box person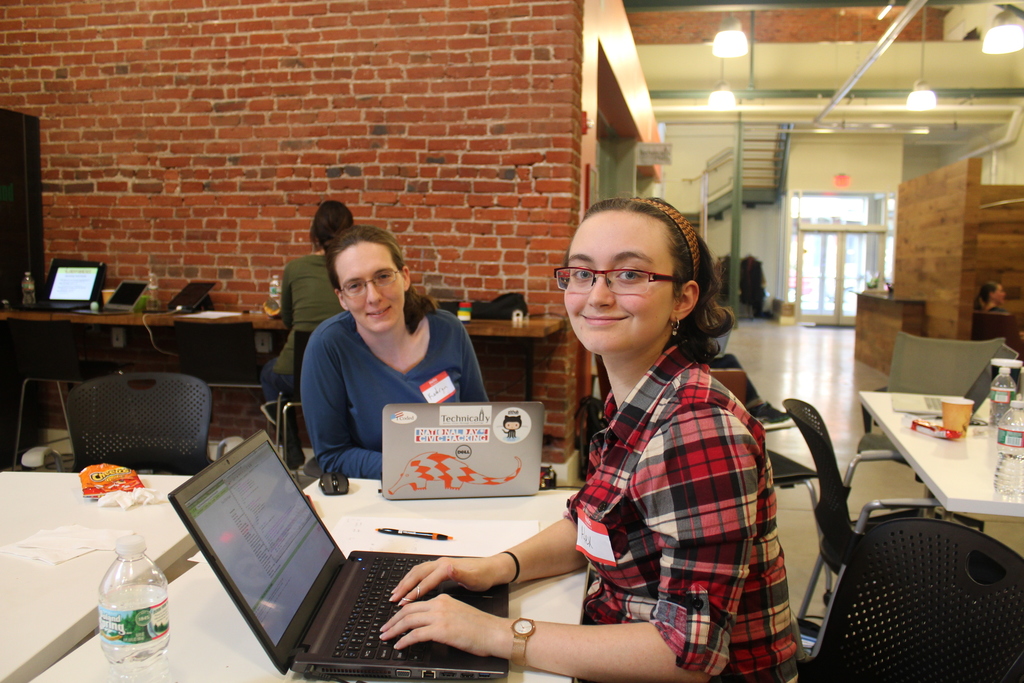
left=378, top=197, right=803, bottom=682
